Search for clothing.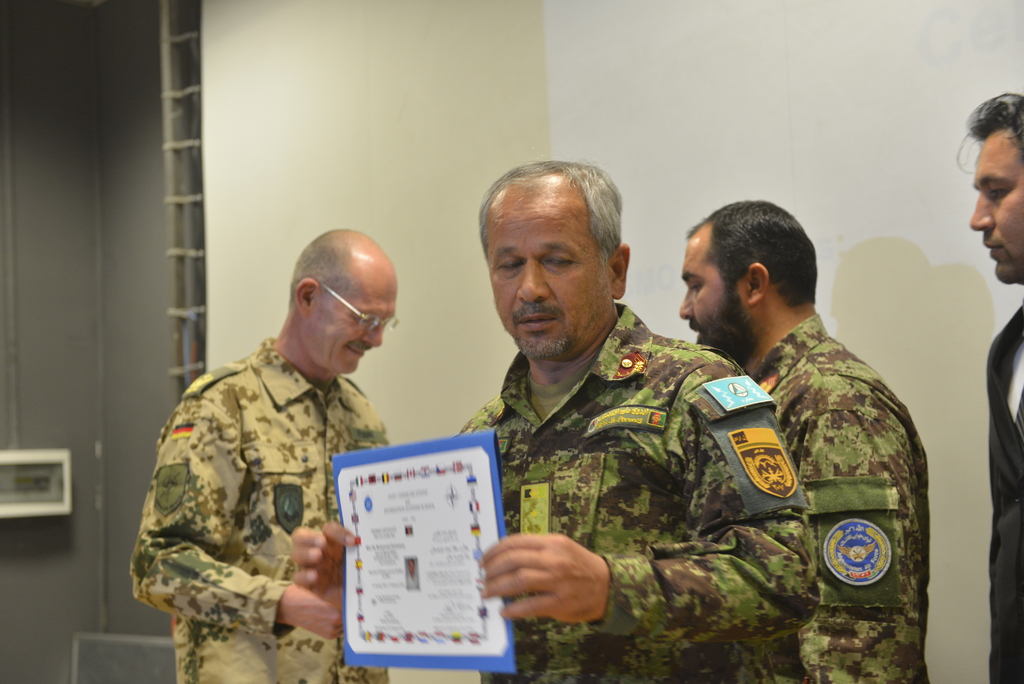
Found at bbox=(750, 314, 930, 683).
